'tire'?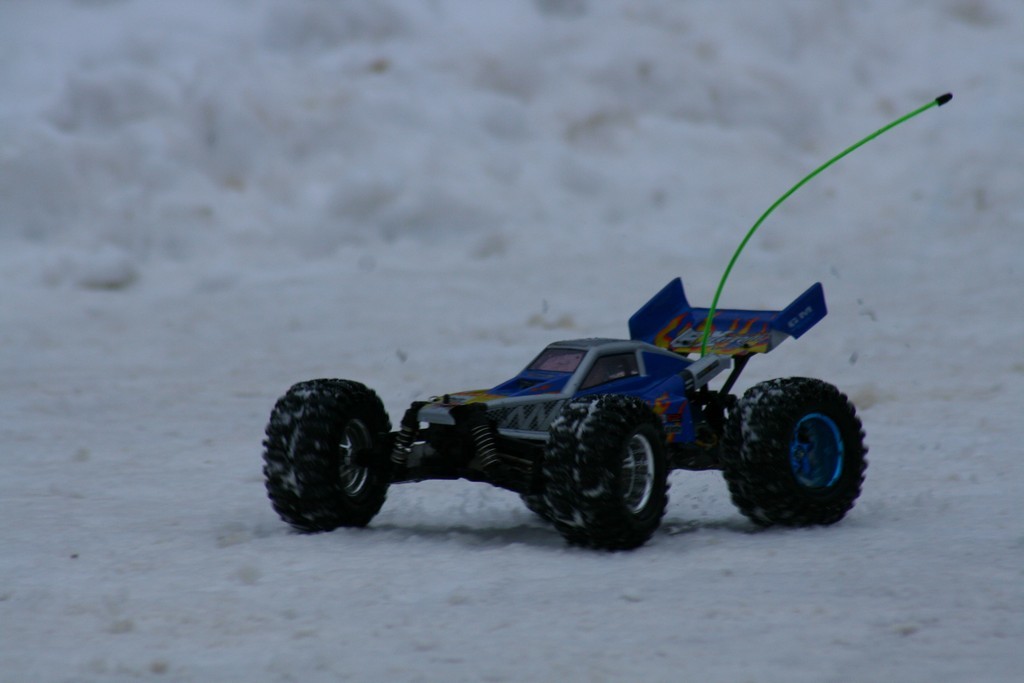
(x1=541, y1=397, x2=677, y2=549)
